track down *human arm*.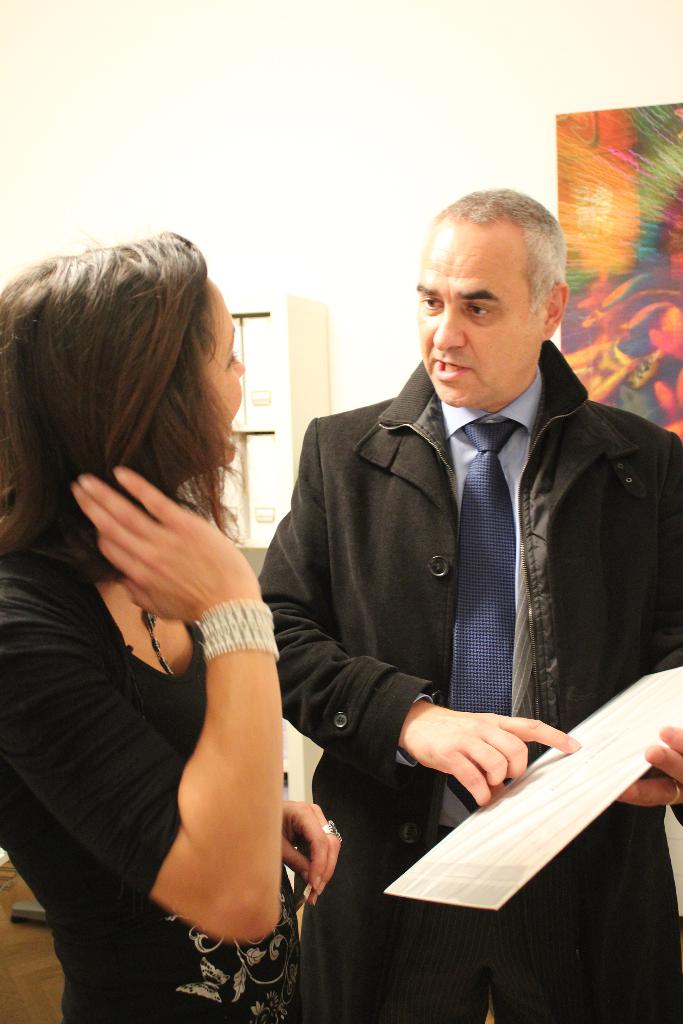
Tracked to box=[237, 415, 570, 794].
